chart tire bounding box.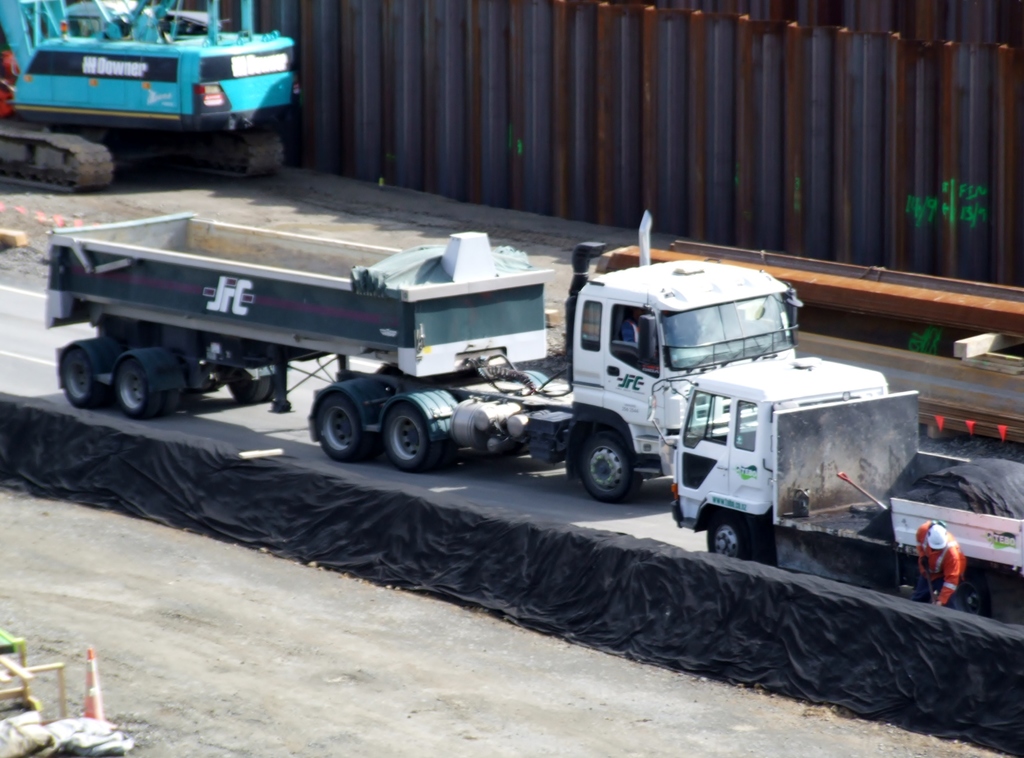
Charted: {"left": 378, "top": 397, "right": 433, "bottom": 469}.
